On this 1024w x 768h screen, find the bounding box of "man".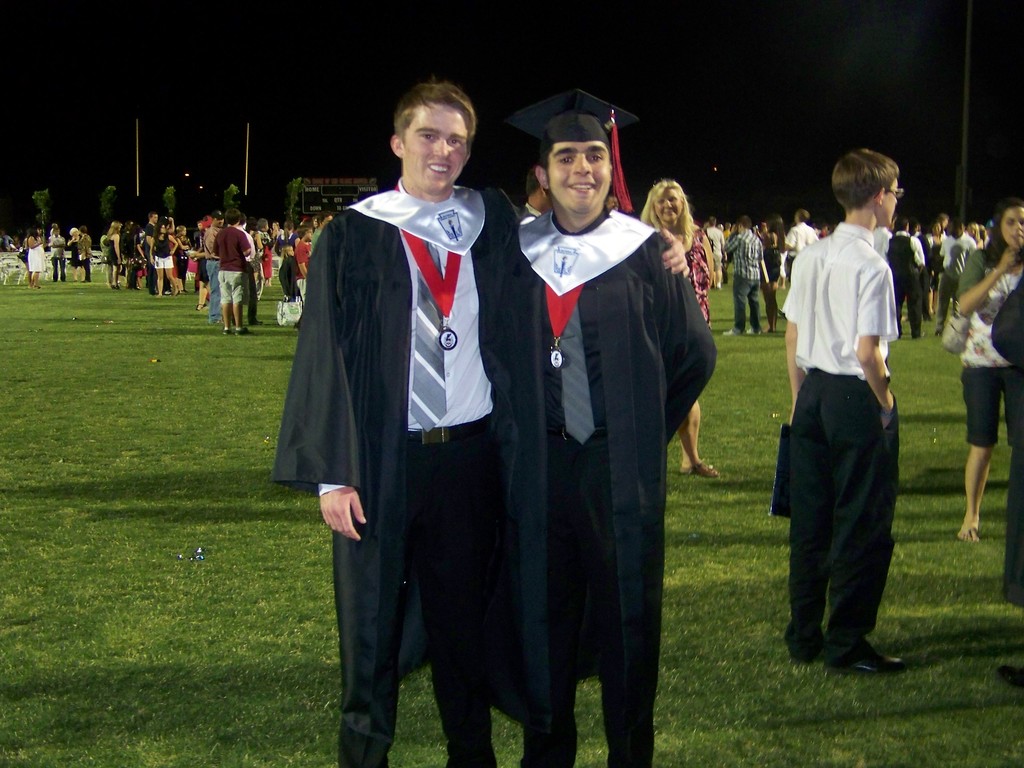
Bounding box: 280/85/494/767.
